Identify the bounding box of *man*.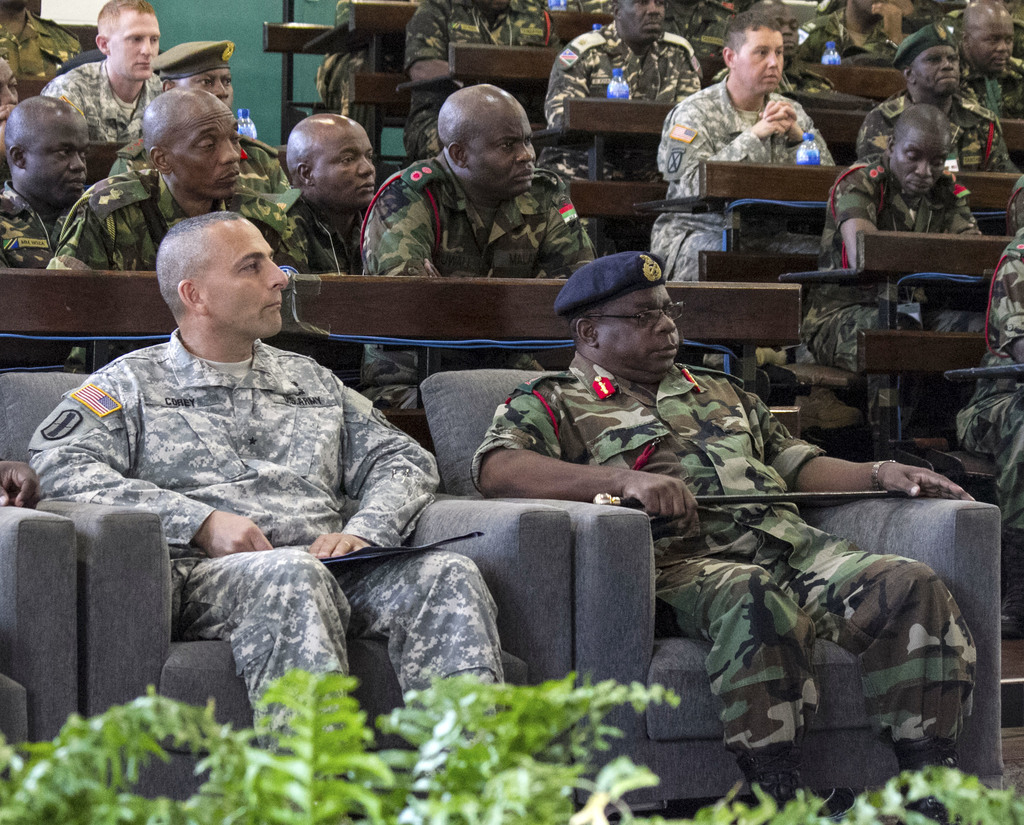
714,0,834,106.
